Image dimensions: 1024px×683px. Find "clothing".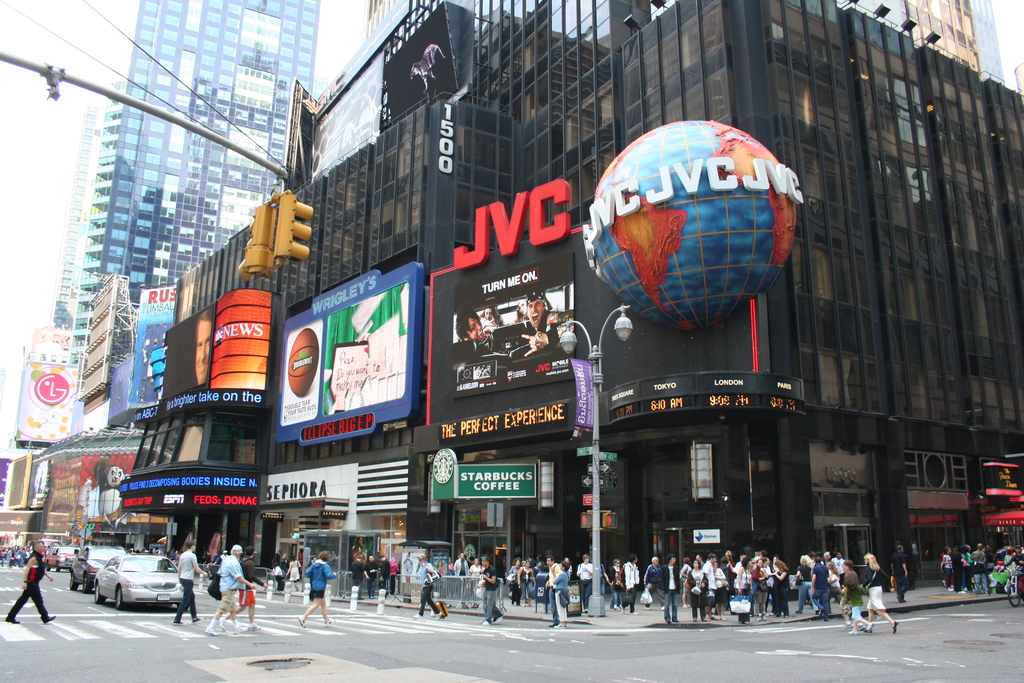
287, 559, 301, 579.
